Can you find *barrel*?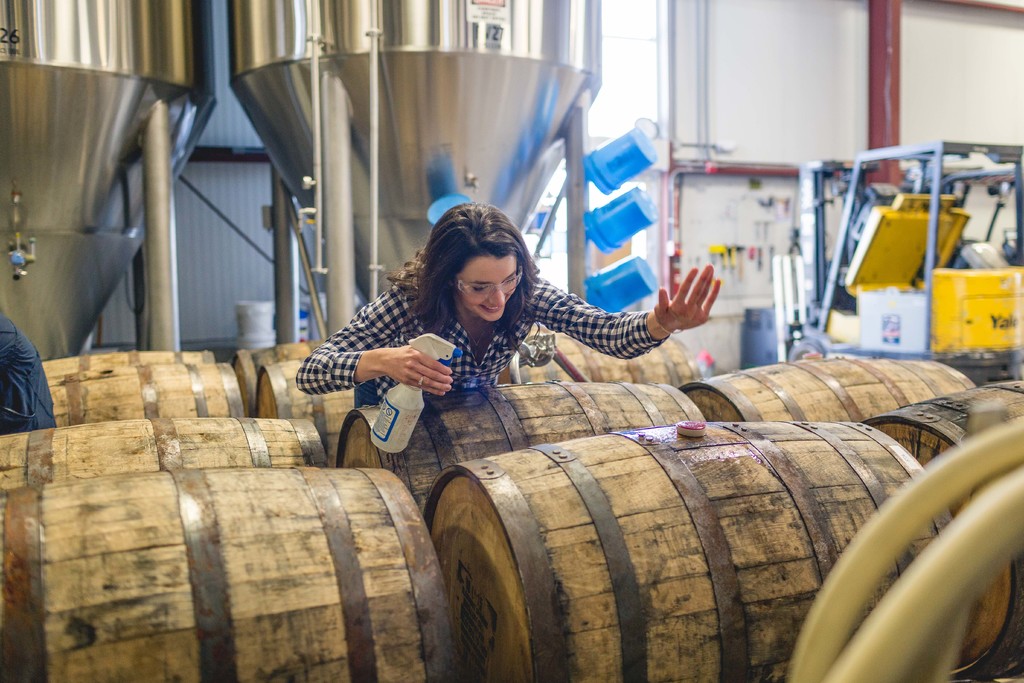
Yes, bounding box: bbox=[335, 379, 706, 498].
